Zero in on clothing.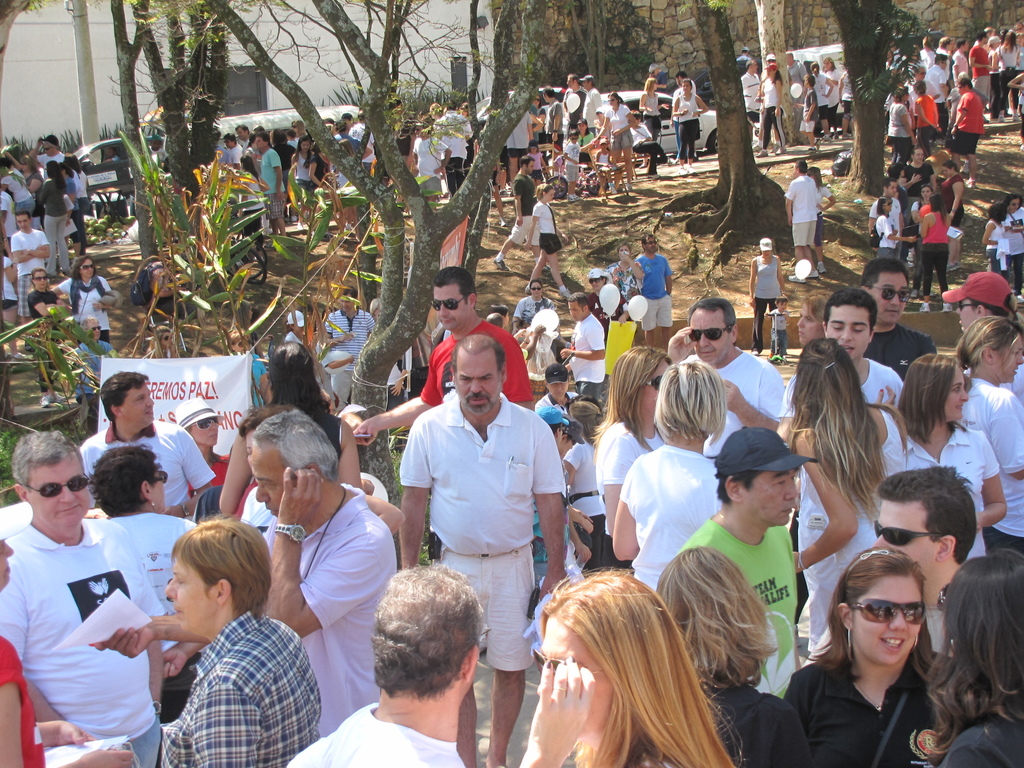
Zeroed in: 587,266,628,323.
